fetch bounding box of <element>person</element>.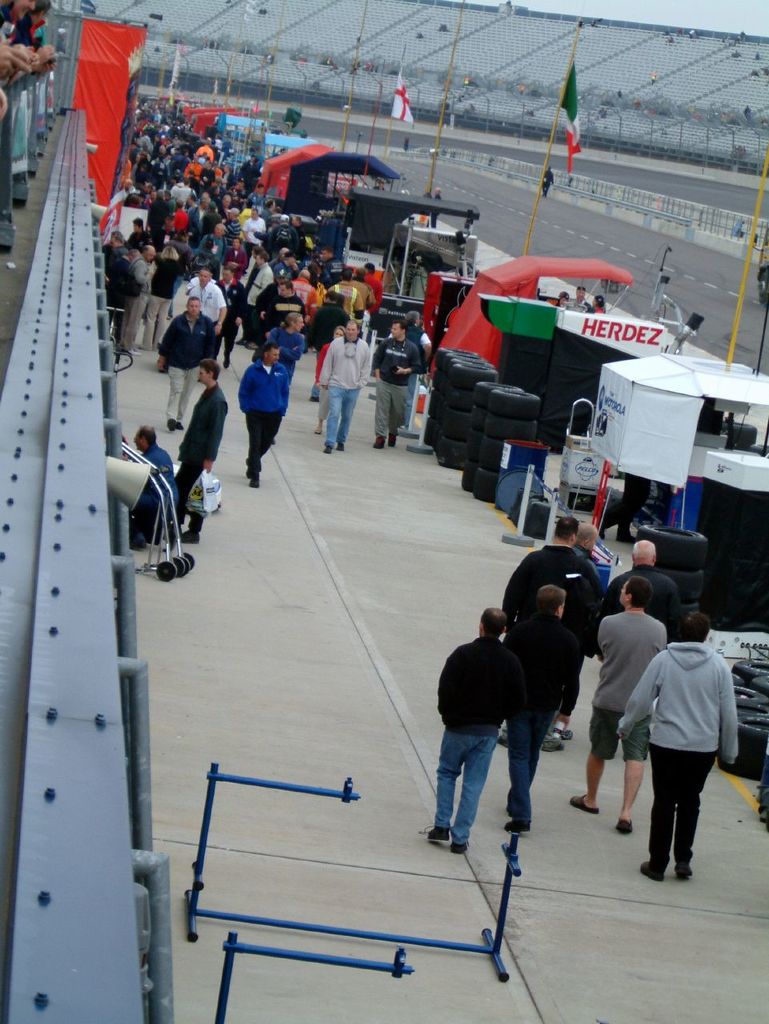
Bbox: (509, 519, 584, 609).
